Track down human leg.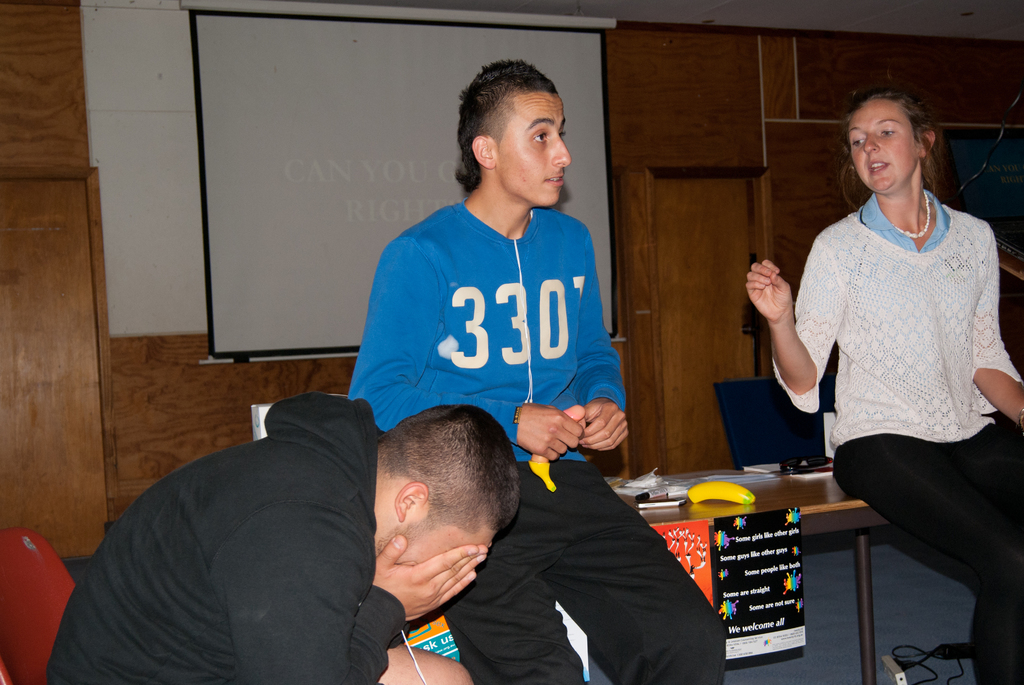
Tracked to (x1=956, y1=423, x2=1023, y2=510).
